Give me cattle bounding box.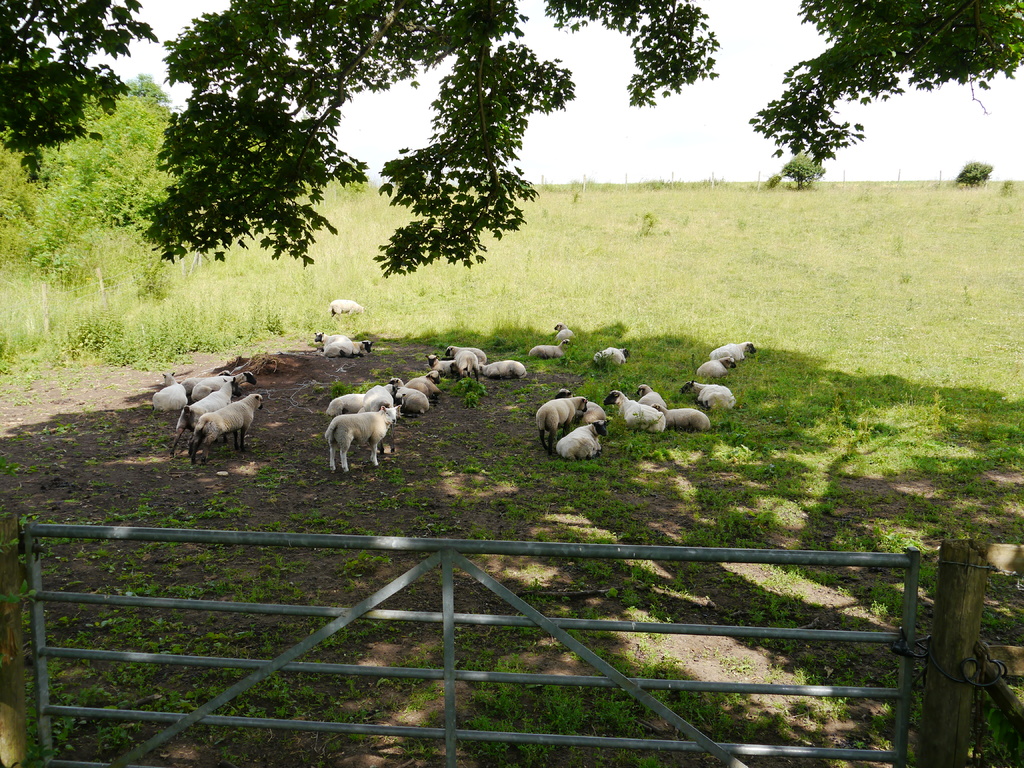
[left=553, top=417, right=607, bottom=460].
